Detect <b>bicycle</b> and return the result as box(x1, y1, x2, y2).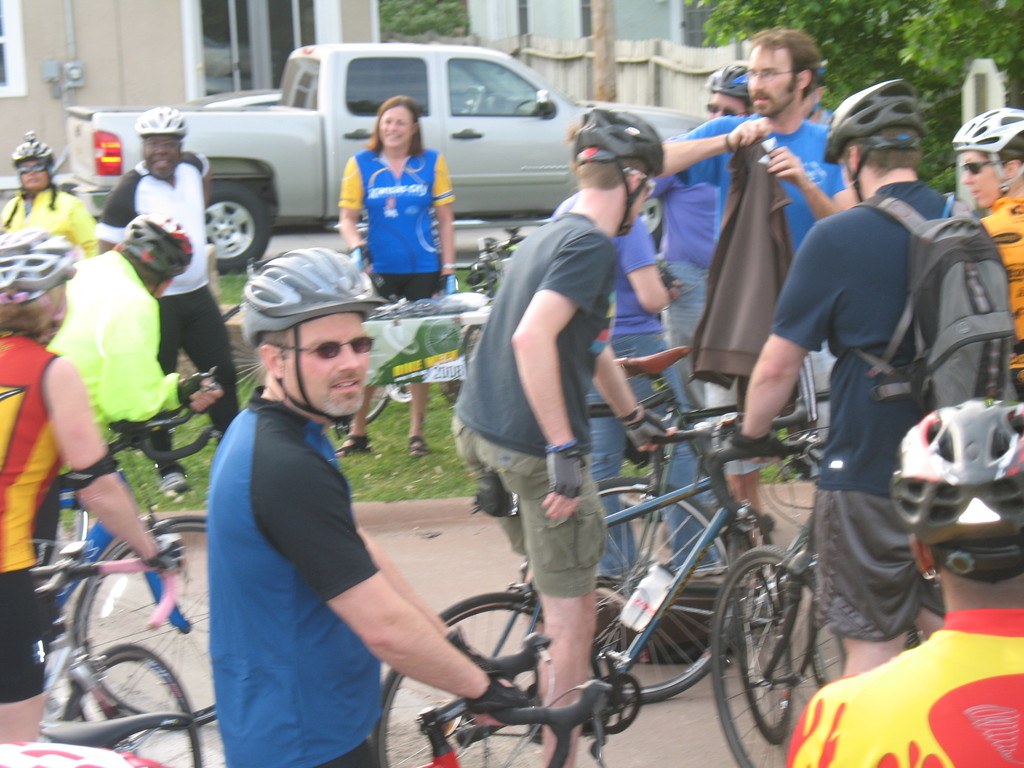
box(0, 366, 218, 728).
